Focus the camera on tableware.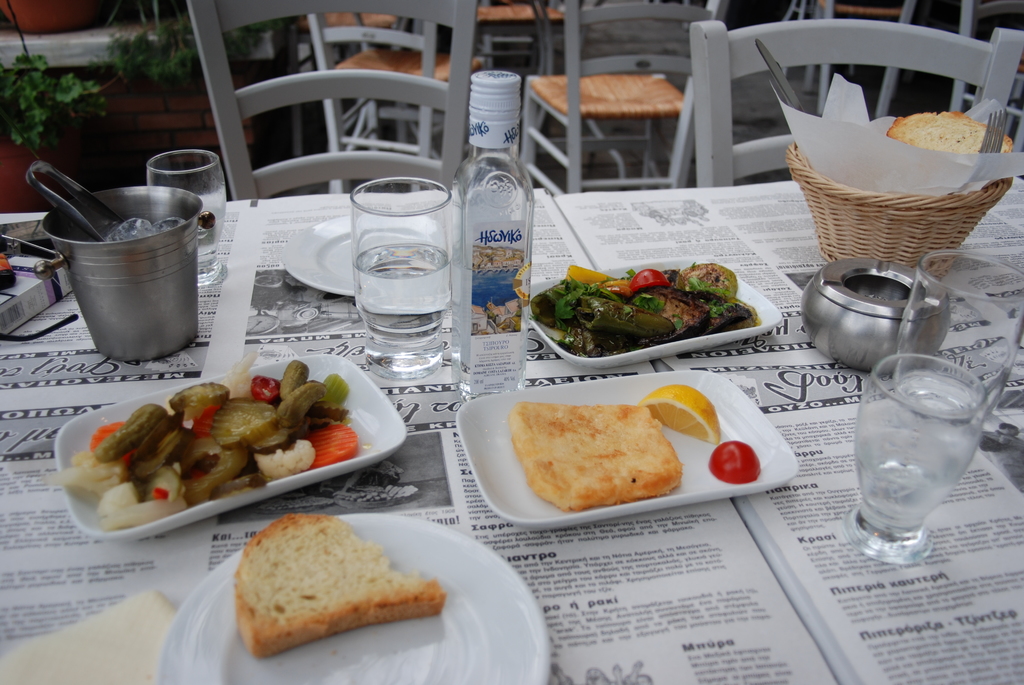
Focus region: select_region(802, 256, 951, 371).
